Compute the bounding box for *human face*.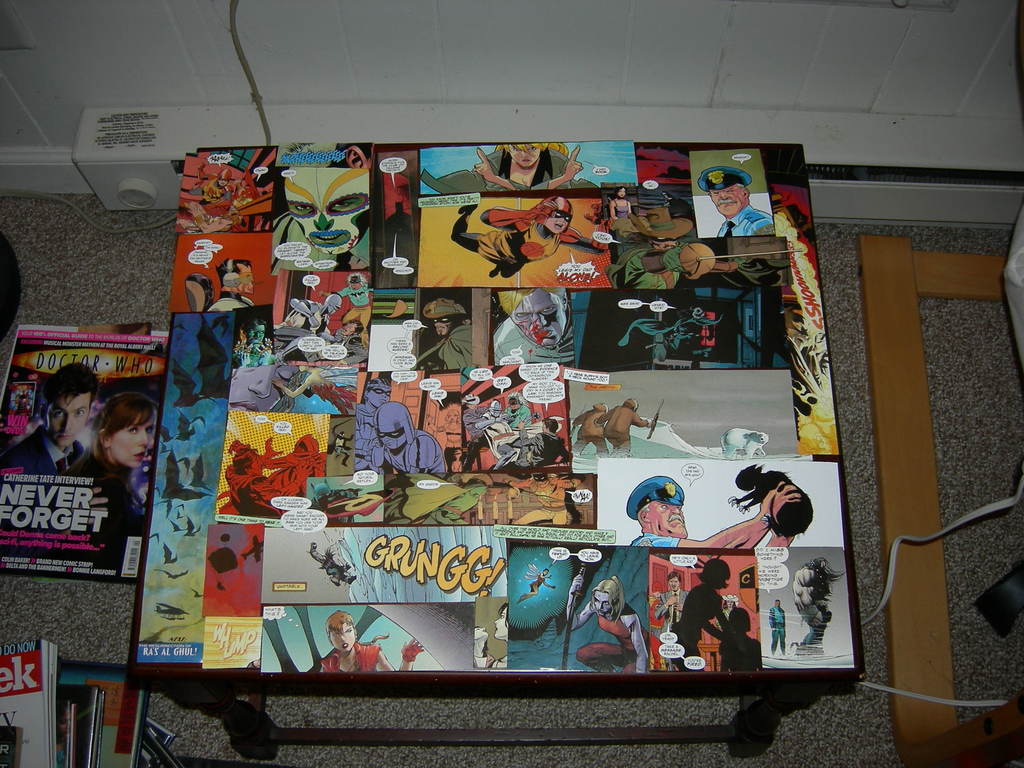
<box>285,164,371,254</box>.
